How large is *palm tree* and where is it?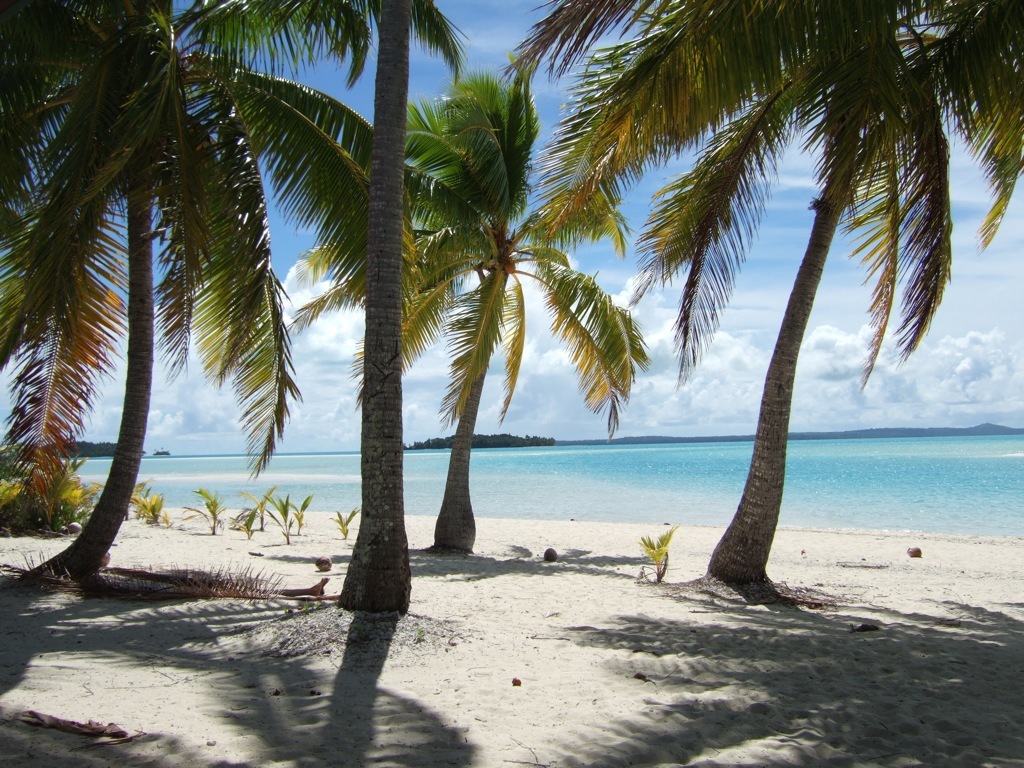
Bounding box: 167,0,481,616.
